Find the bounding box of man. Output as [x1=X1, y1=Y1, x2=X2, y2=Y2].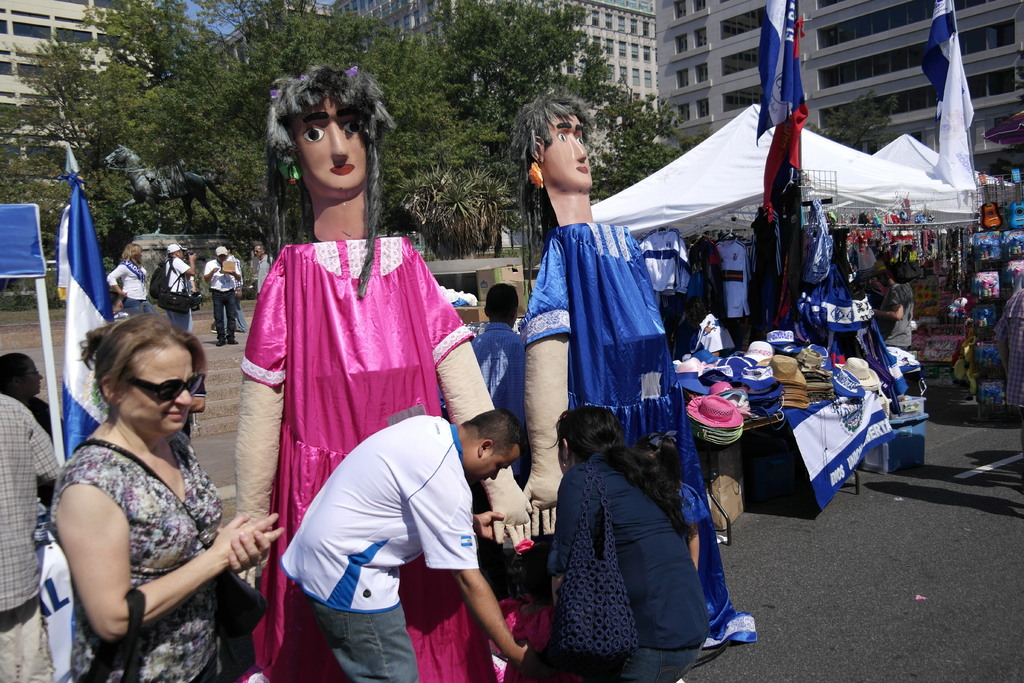
[x1=282, y1=395, x2=547, y2=682].
